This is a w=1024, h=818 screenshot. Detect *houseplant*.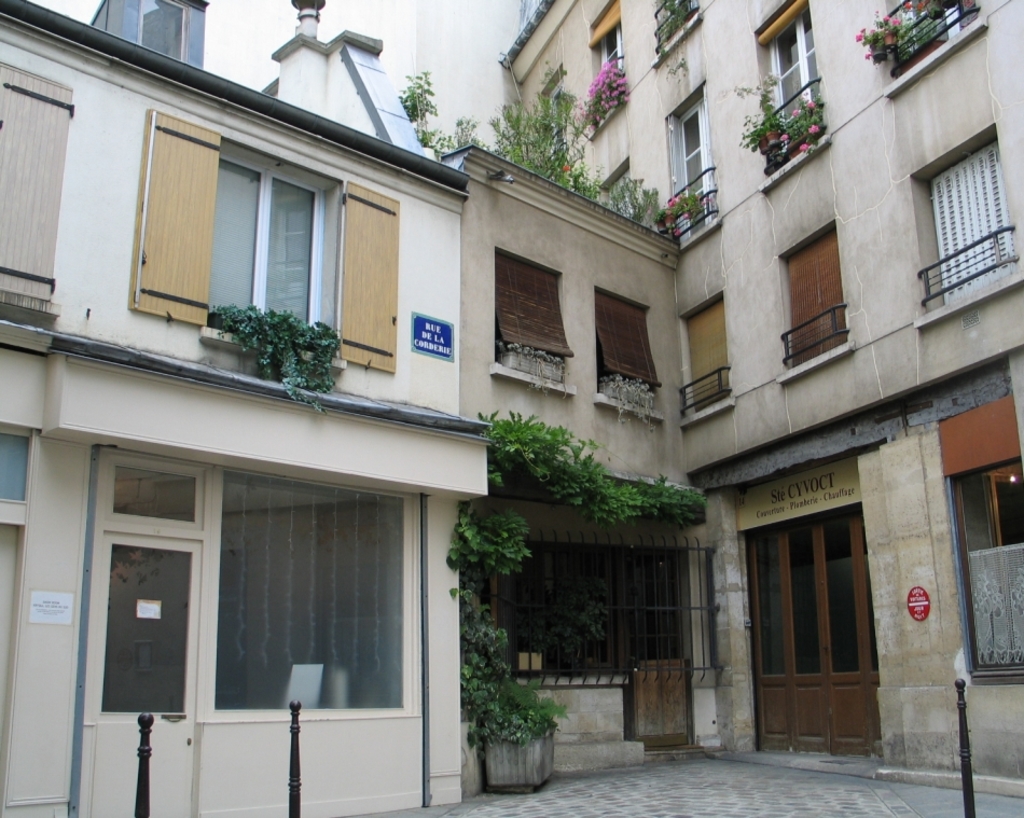
848, 28, 885, 66.
